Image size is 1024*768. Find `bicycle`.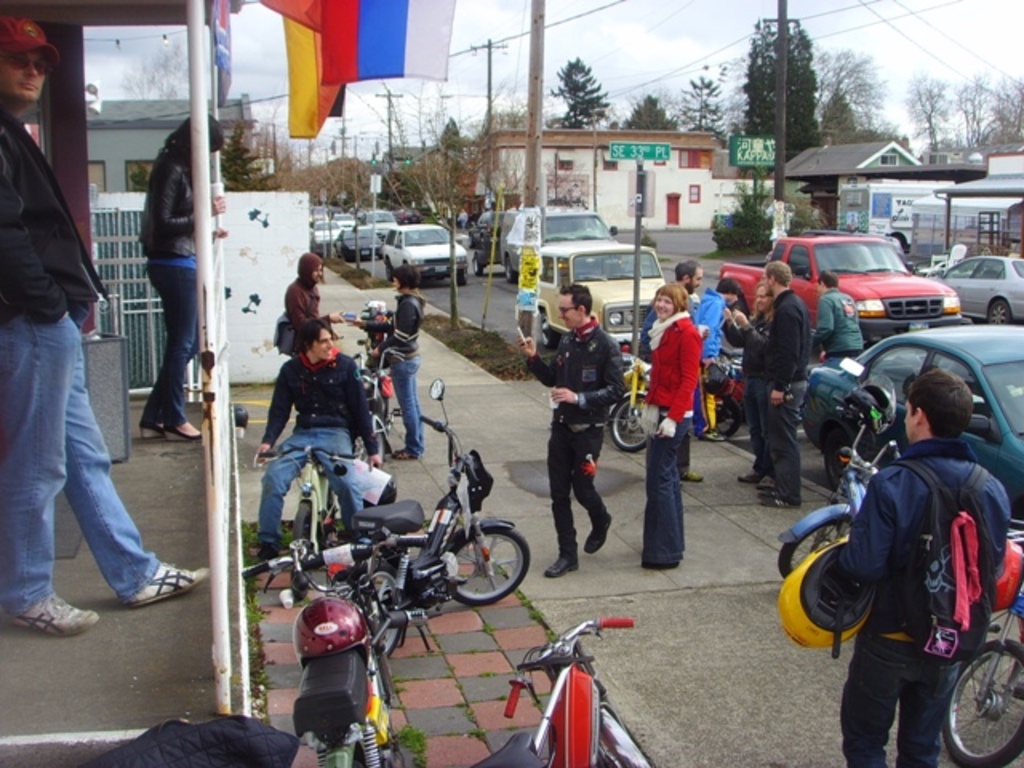
<box>326,307,395,416</box>.
